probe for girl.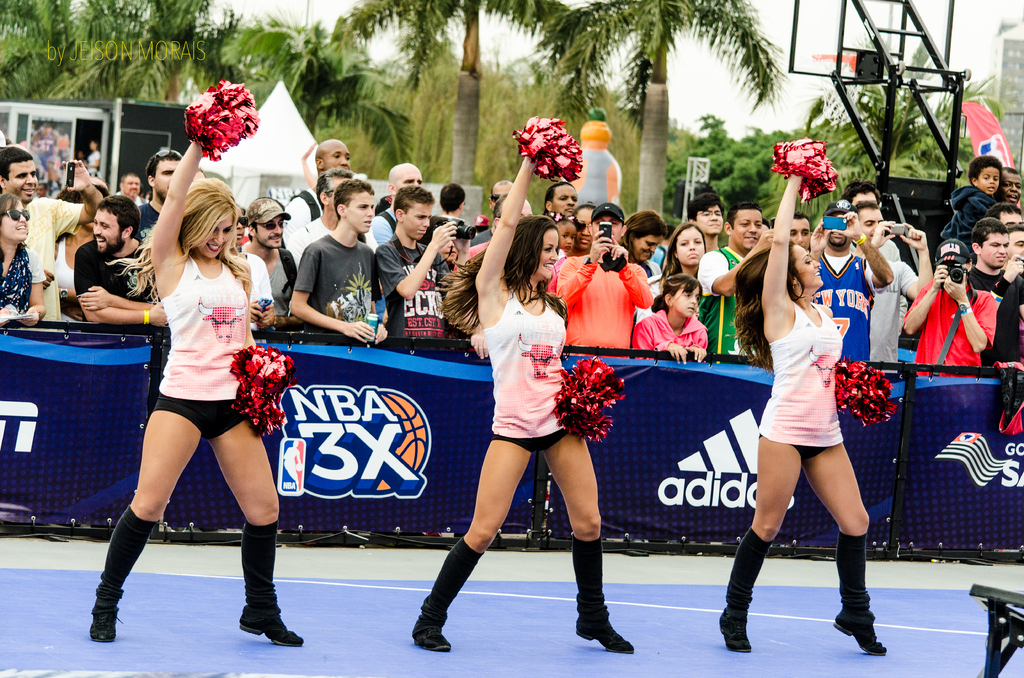
Probe result: [x1=409, y1=113, x2=635, y2=654].
